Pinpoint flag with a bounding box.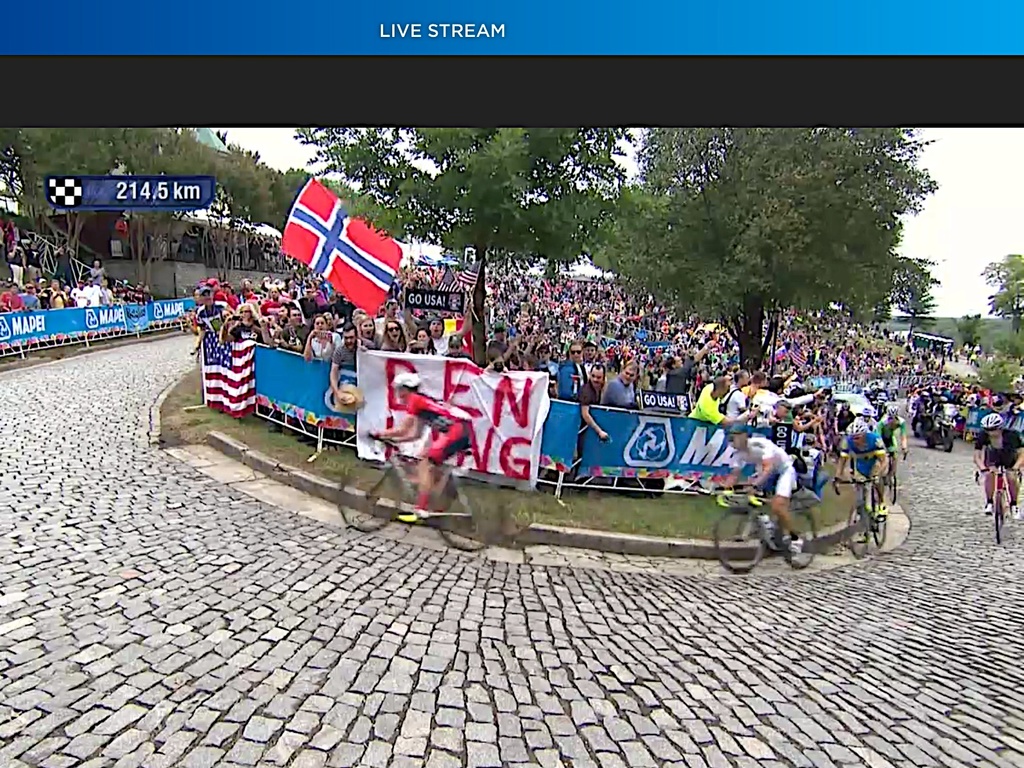
{"left": 202, "top": 328, "right": 266, "bottom": 420}.
